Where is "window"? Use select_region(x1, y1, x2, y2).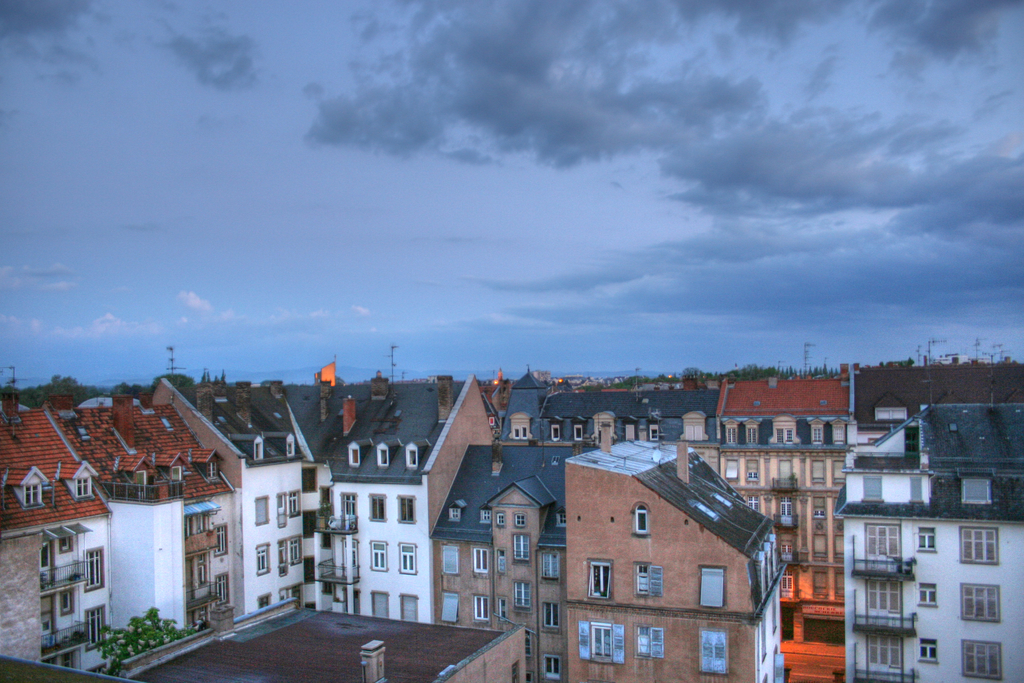
select_region(804, 497, 835, 539).
